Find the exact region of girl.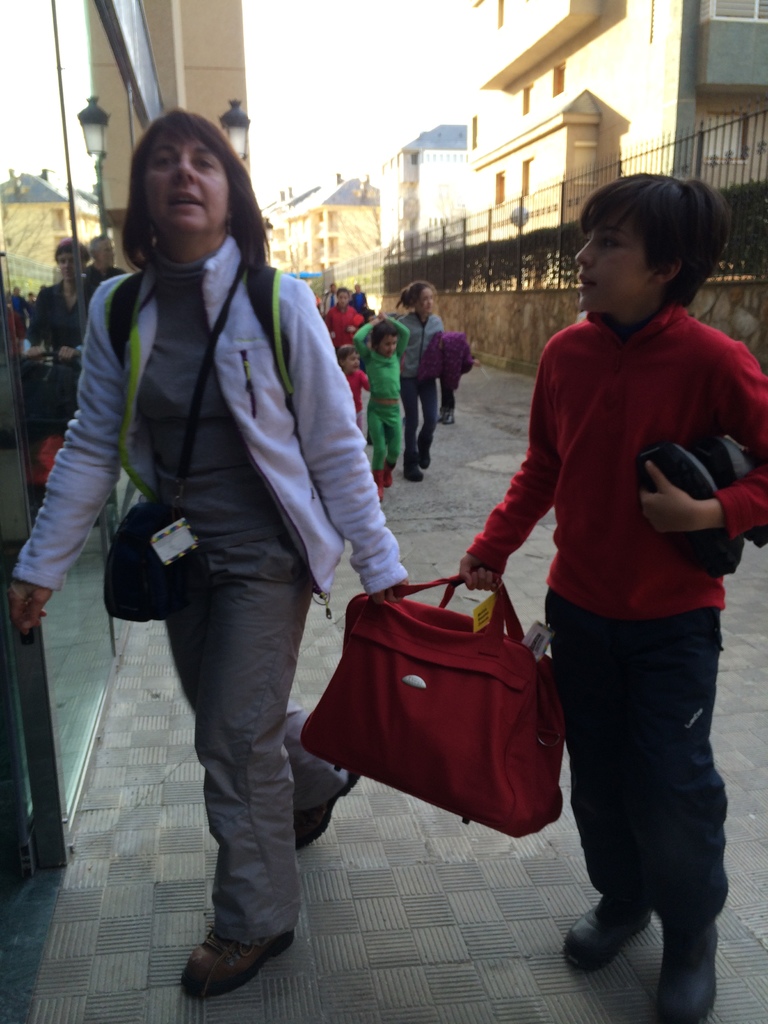
Exact region: bbox=[458, 157, 767, 1021].
